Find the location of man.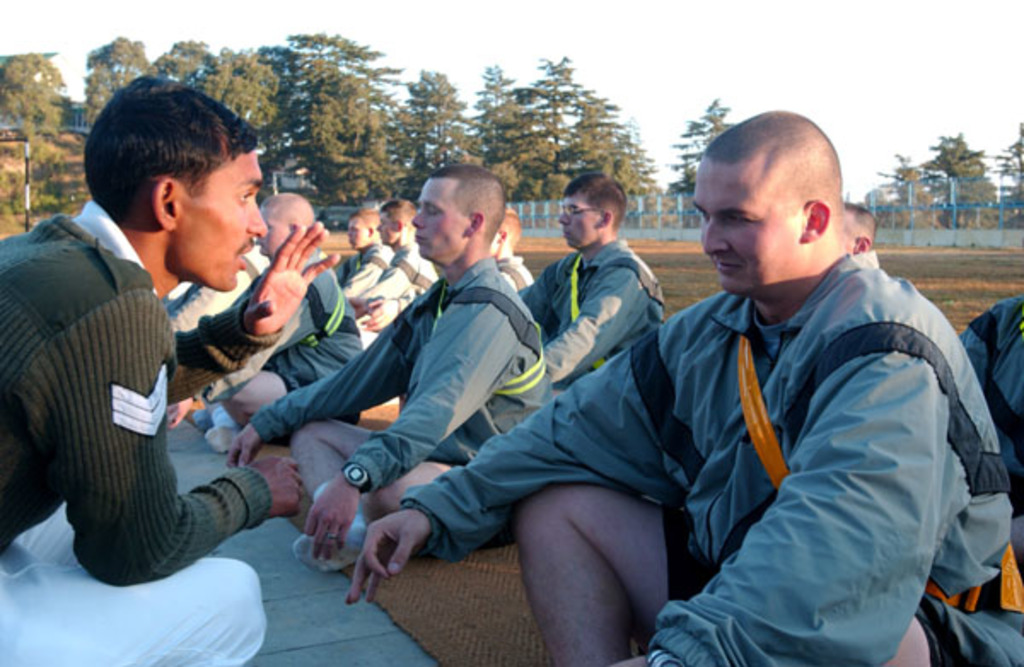
Location: 220:167:551:571.
